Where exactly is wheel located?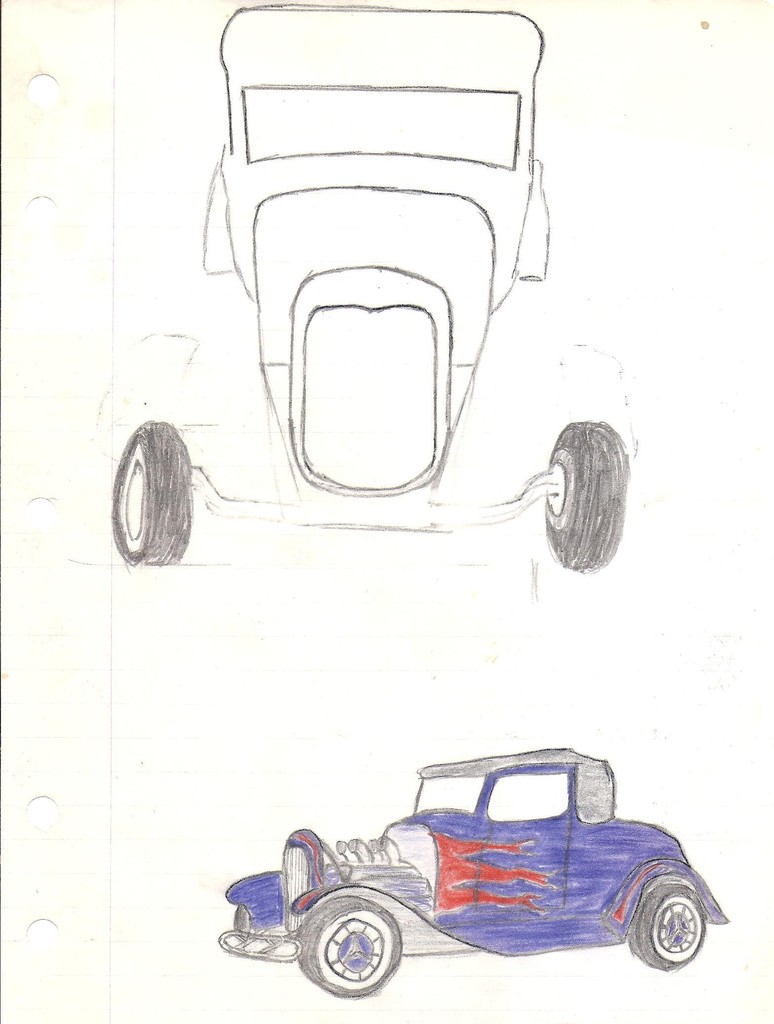
Its bounding box is [left=294, top=892, right=407, bottom=1002].
